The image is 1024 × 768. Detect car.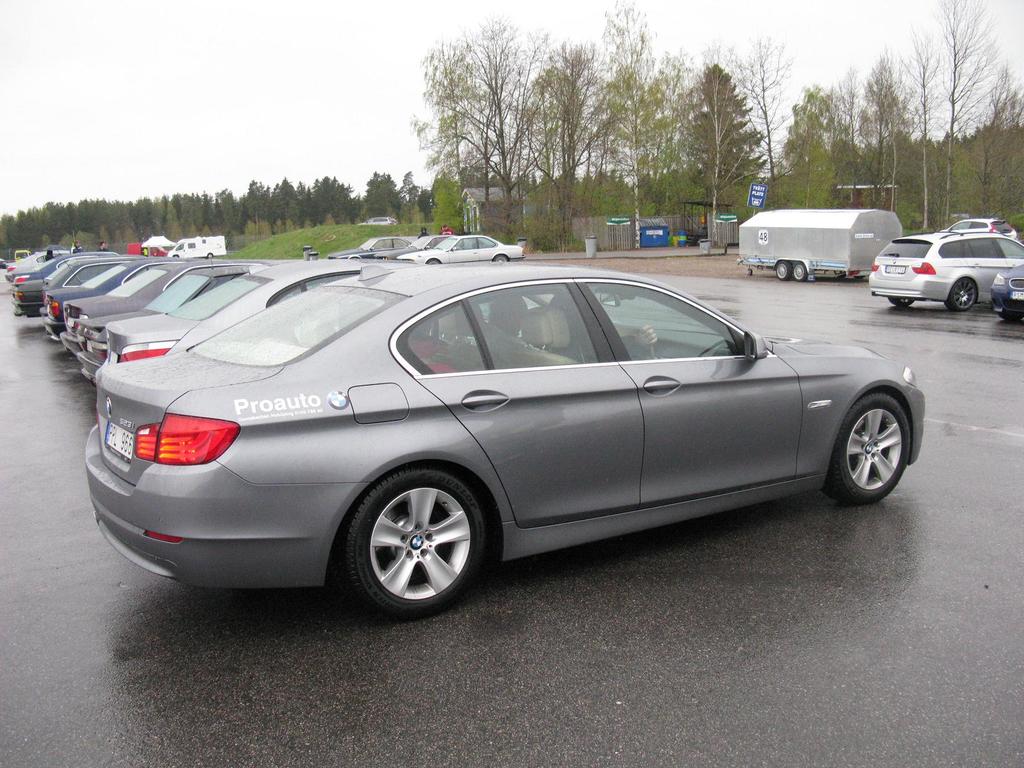
Detection: x1=396, y1=235, x2=526, y2=266.
